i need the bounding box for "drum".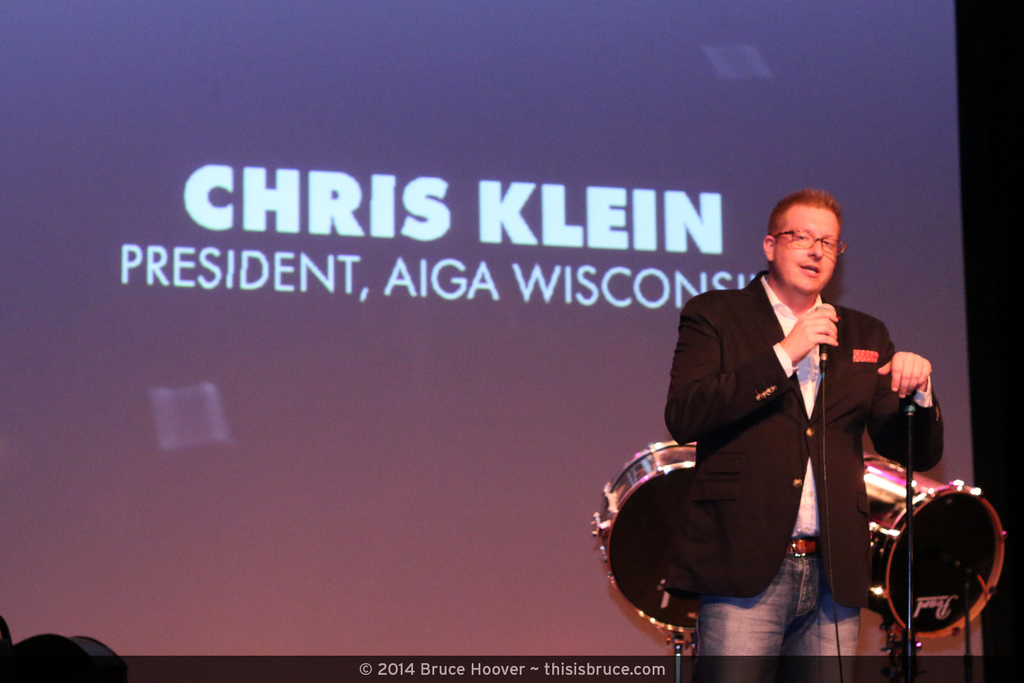
Here it is: (581,435,715,639).
